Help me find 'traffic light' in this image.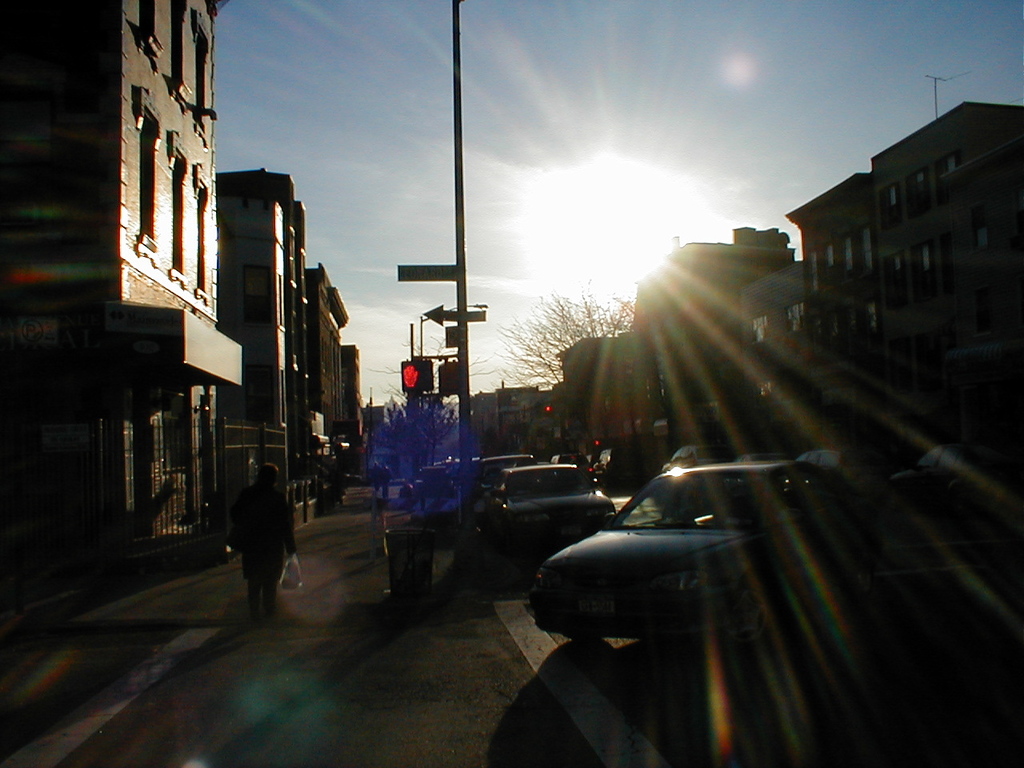
Found it: [x1=437, y1=359, x2=460, y2=400].
